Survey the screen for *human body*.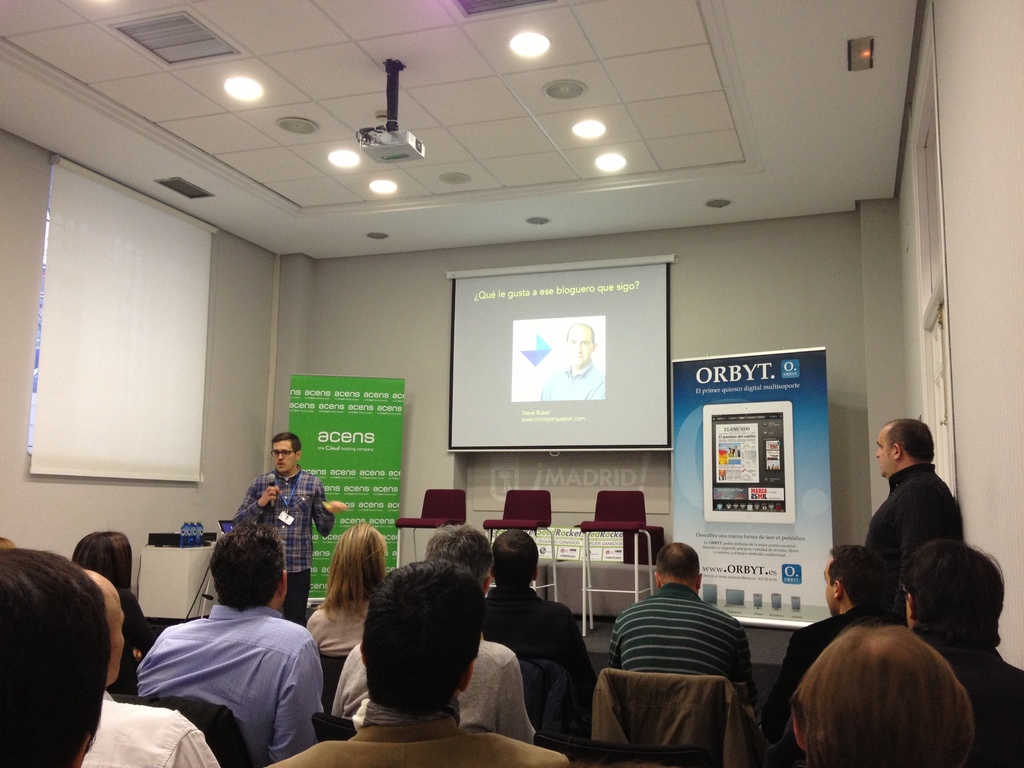
Survey found: {"left": 137, "top": 600, "right": 321, "bottom": 767}.
